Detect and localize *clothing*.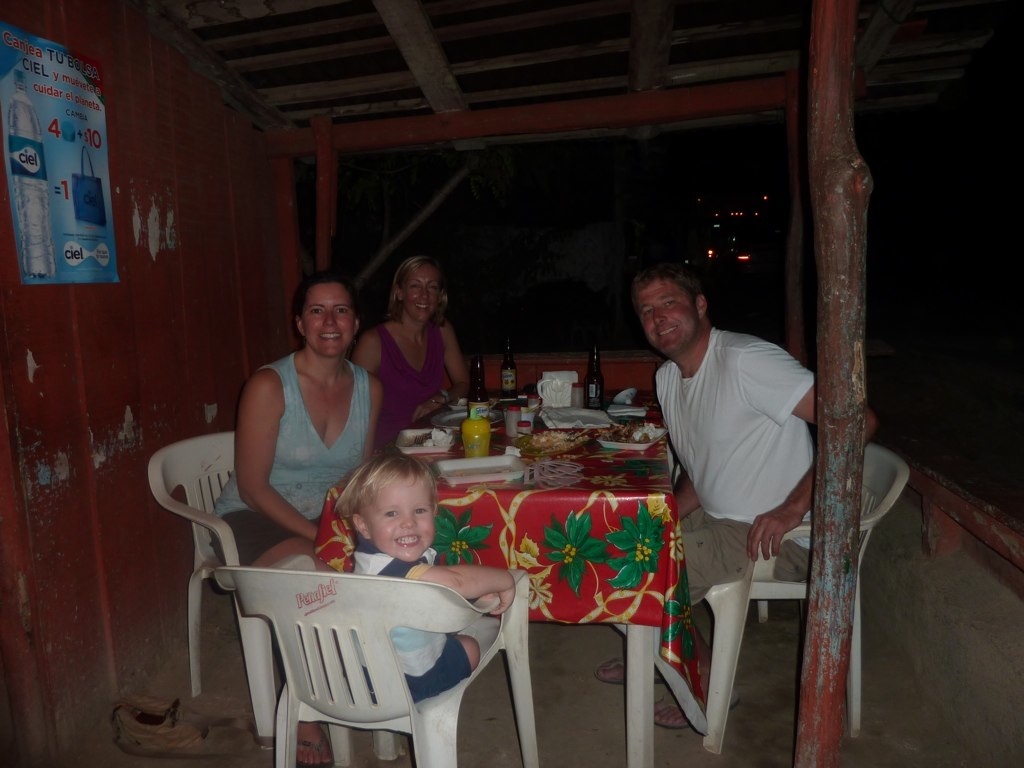
Localized at [left=372, top=325, right=451, bottom=457].
